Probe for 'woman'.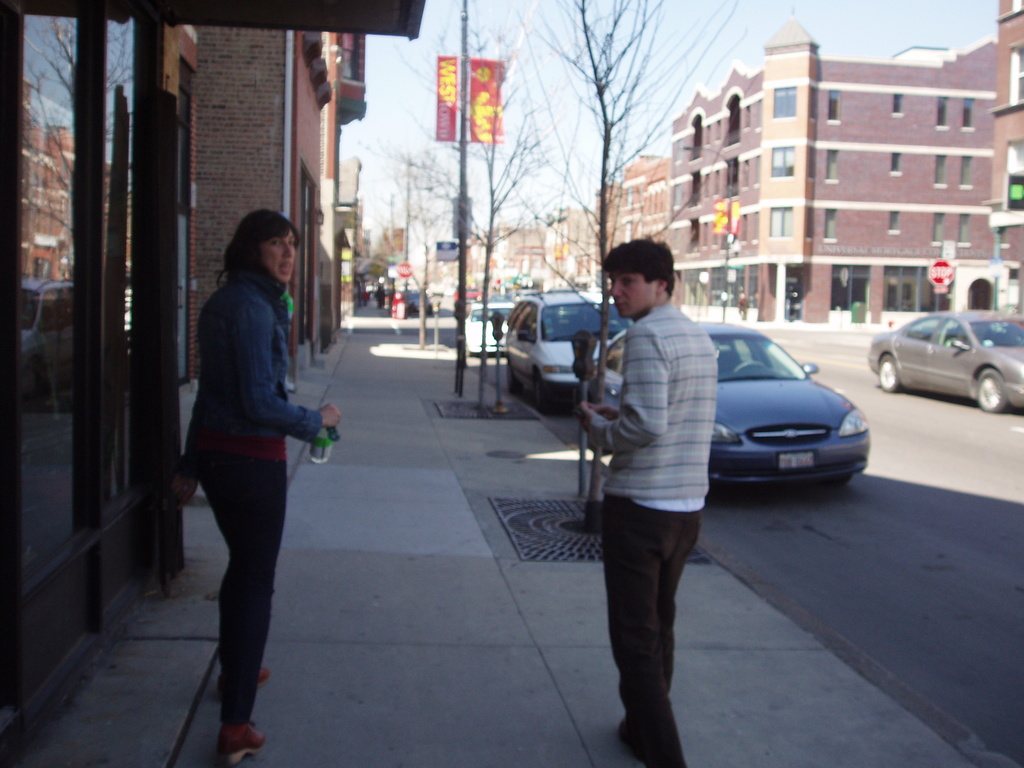
Probe result: [176,191,341,767].
